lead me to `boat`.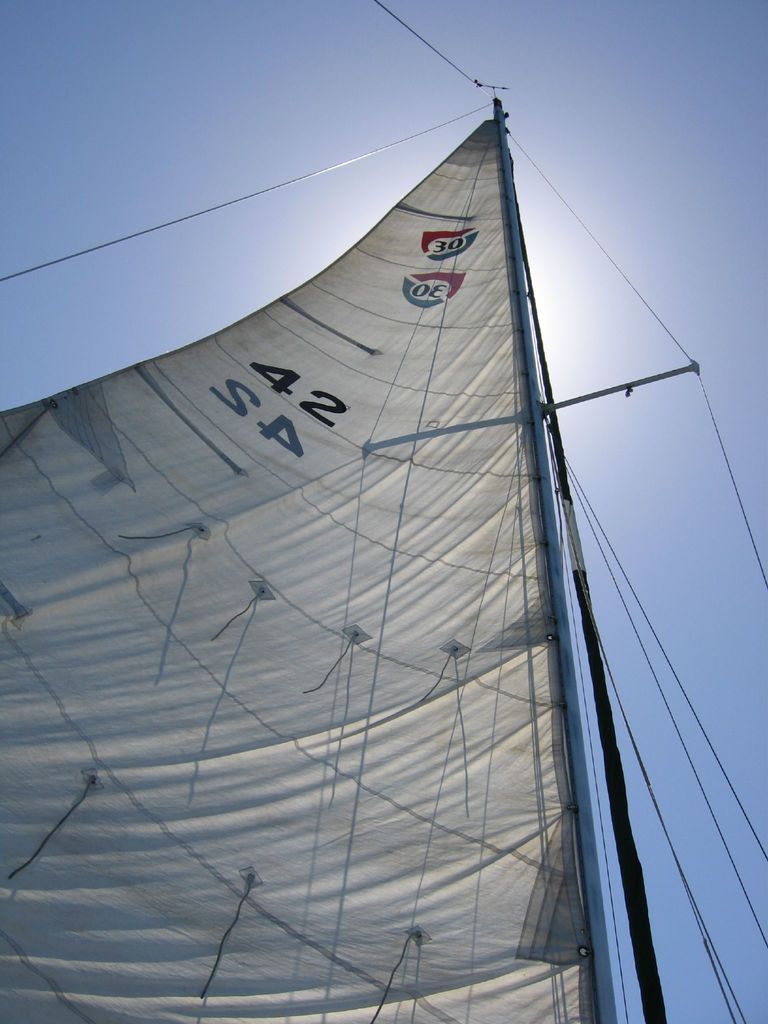
Lead to bbox(0, 63, 764, 1023).
